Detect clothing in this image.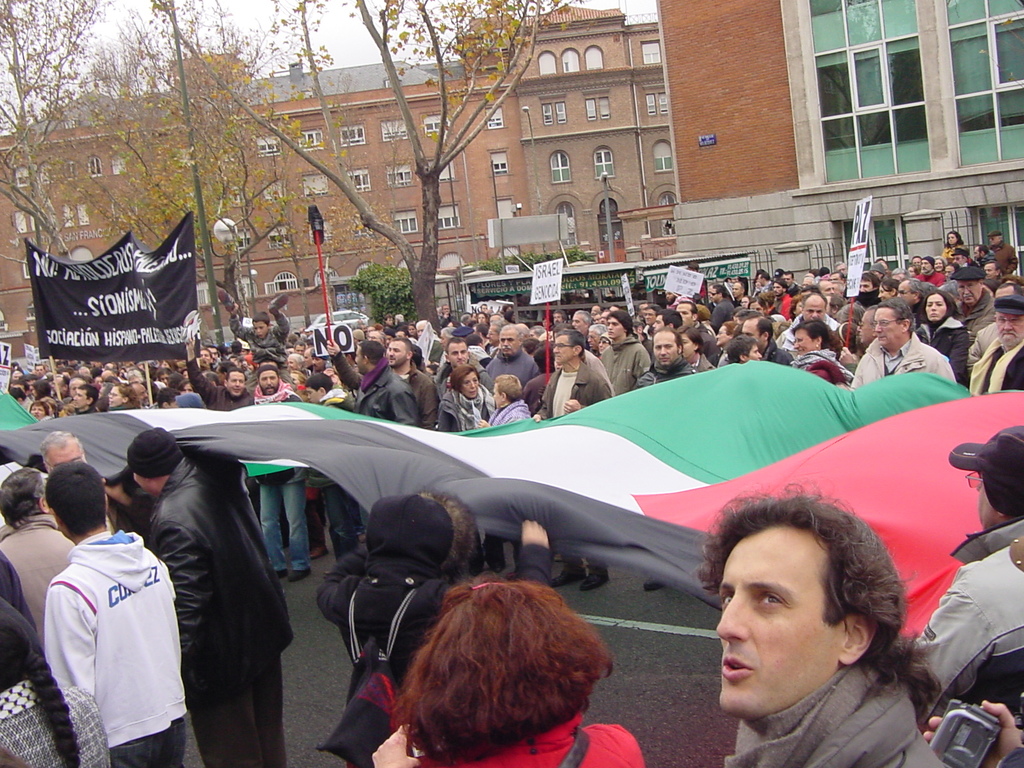
Detection: box=[969, 320, 998, 372].
